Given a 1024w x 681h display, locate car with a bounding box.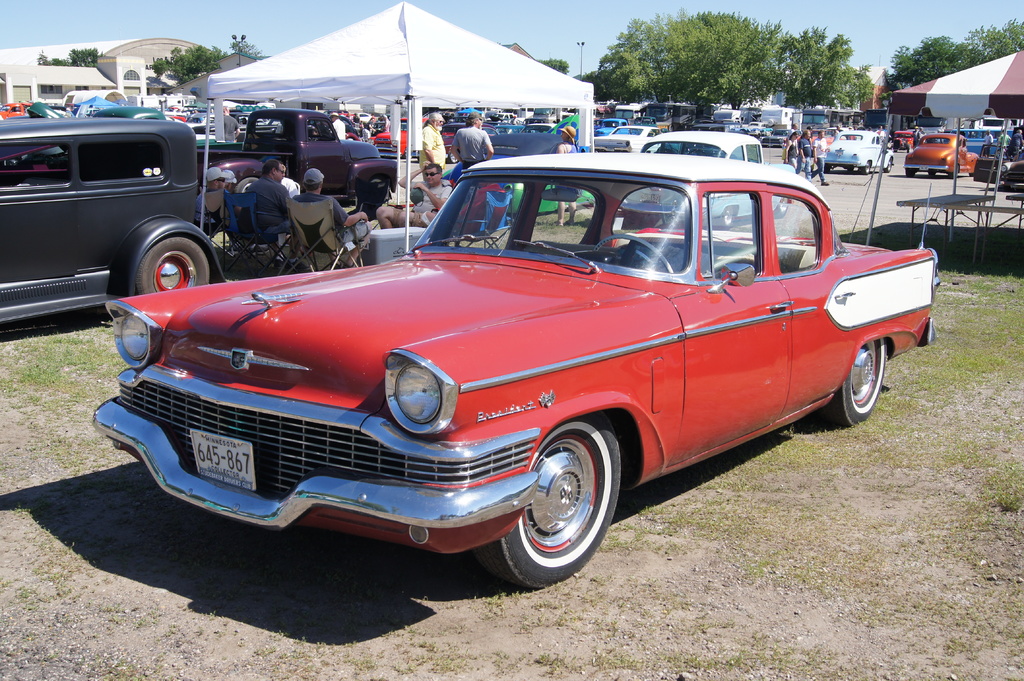
Located: left=90, top=154, right=942, bottom=591.
